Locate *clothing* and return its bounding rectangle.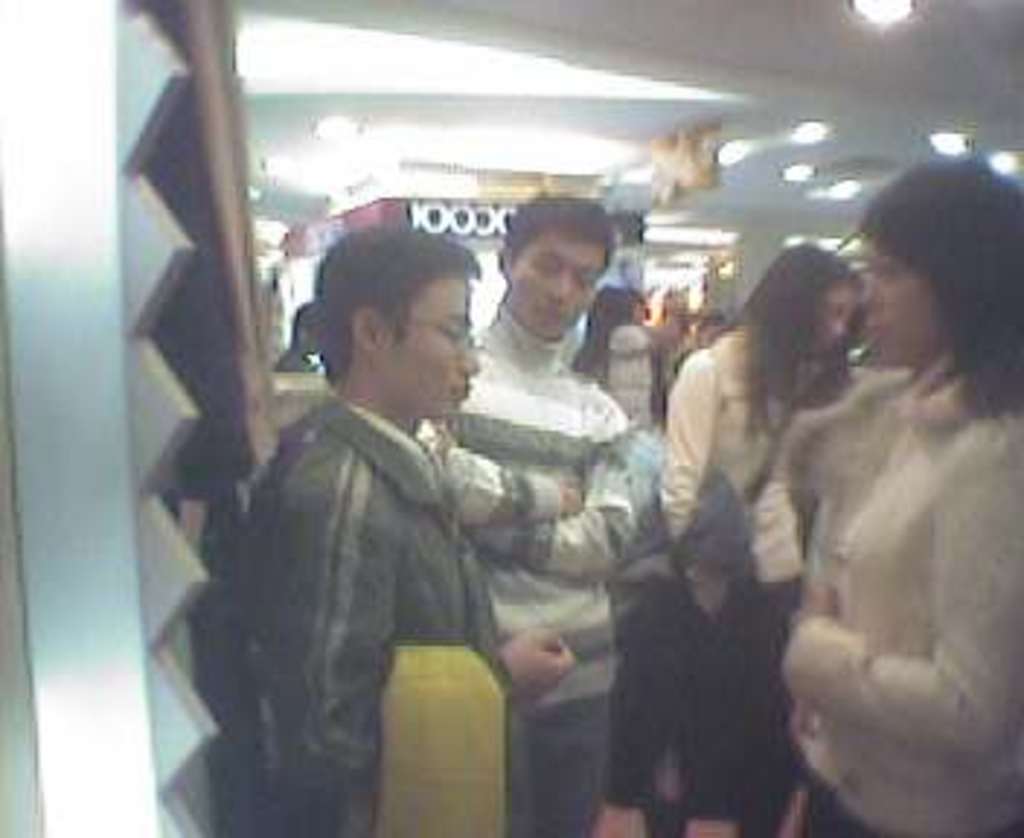
[660,332,823,835].
